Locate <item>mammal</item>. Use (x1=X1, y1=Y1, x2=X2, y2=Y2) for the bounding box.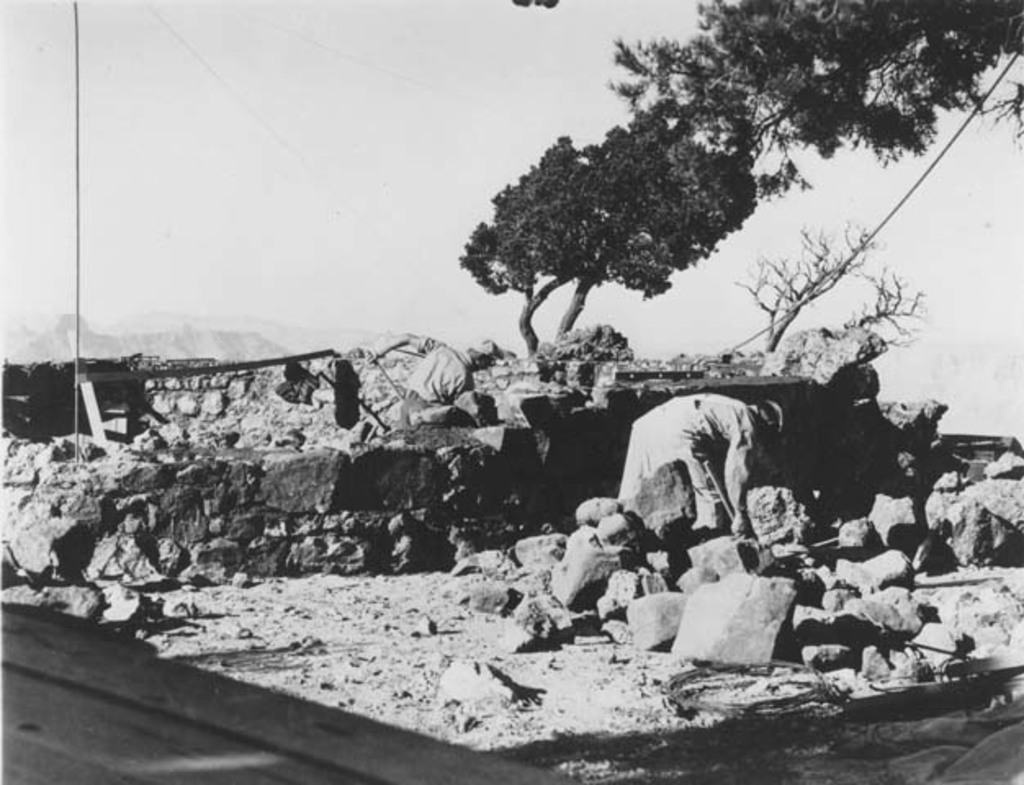
(x1=365, y1=335, x2=509, y2=440).
